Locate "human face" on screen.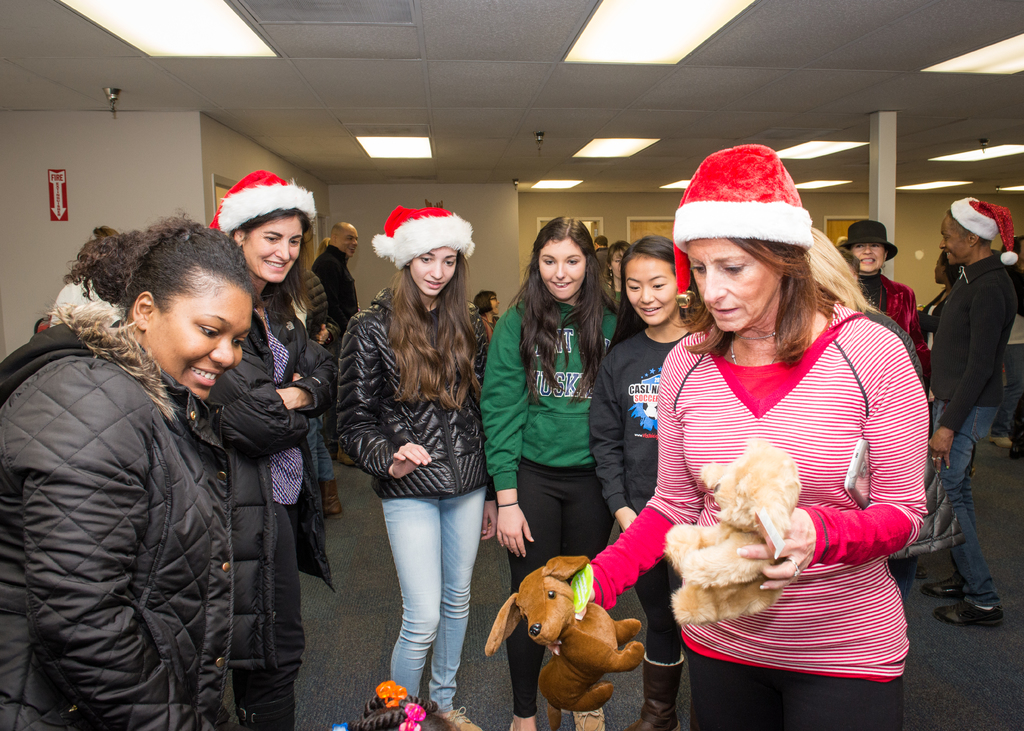
On screen at [942, 221, 968, 265].
